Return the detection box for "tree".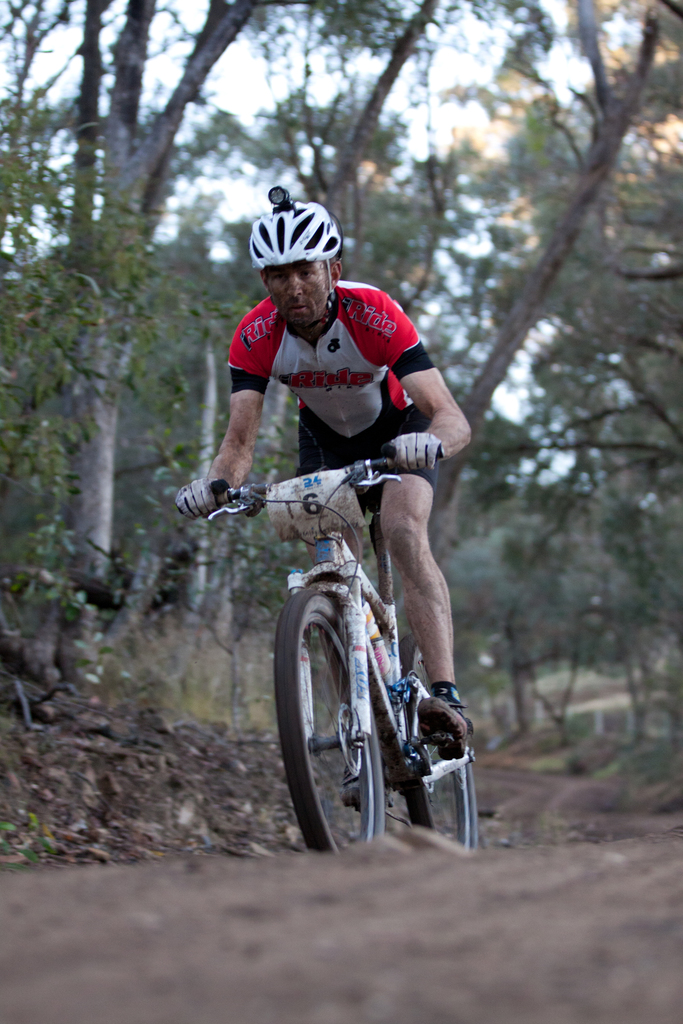
detection(402, 0, 666, 687).
